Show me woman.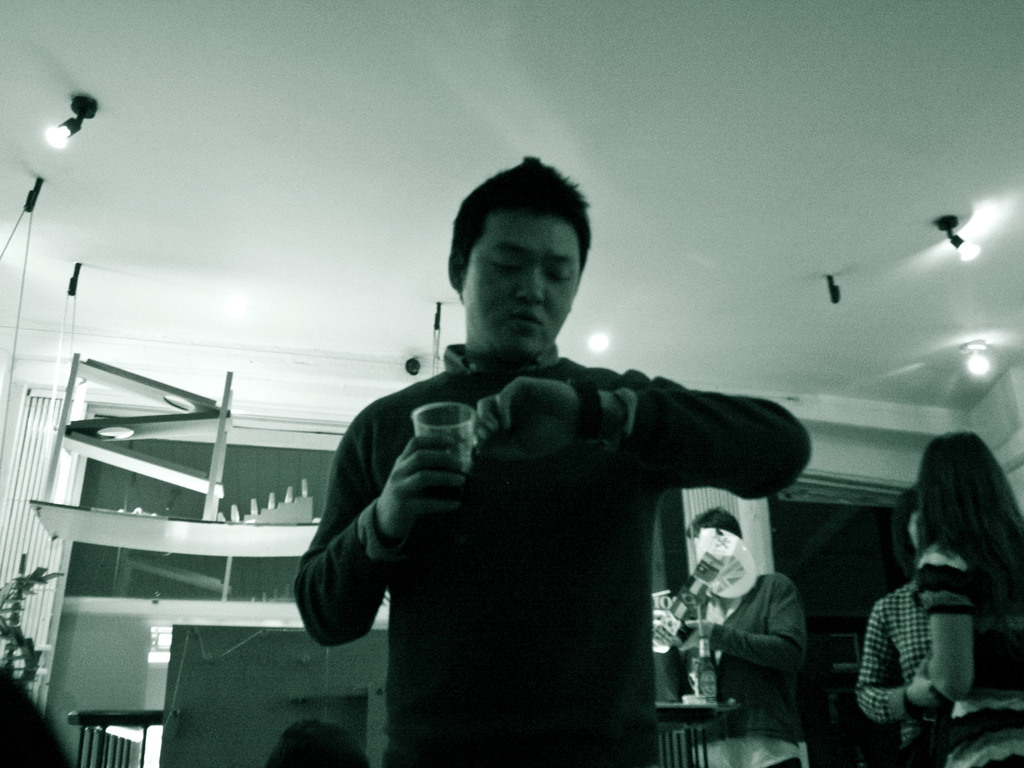
woman is here: <region>908, 423, 1023, 767</region>.
